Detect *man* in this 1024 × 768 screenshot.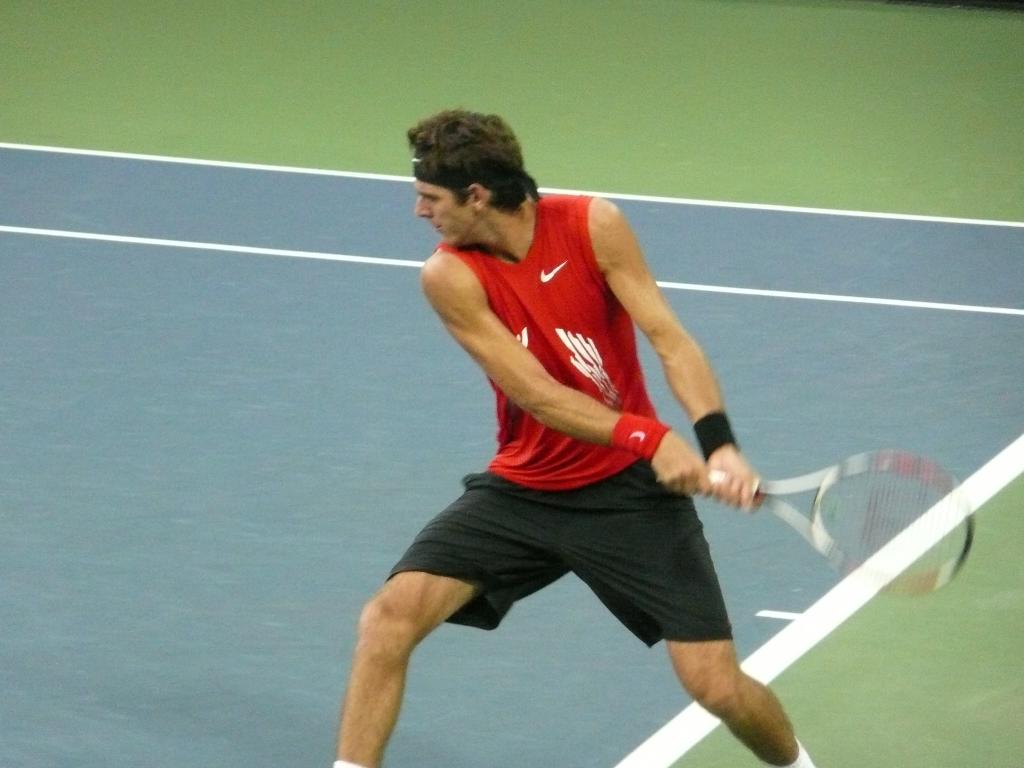
Detection: detection(349, 77, 817, 766).
